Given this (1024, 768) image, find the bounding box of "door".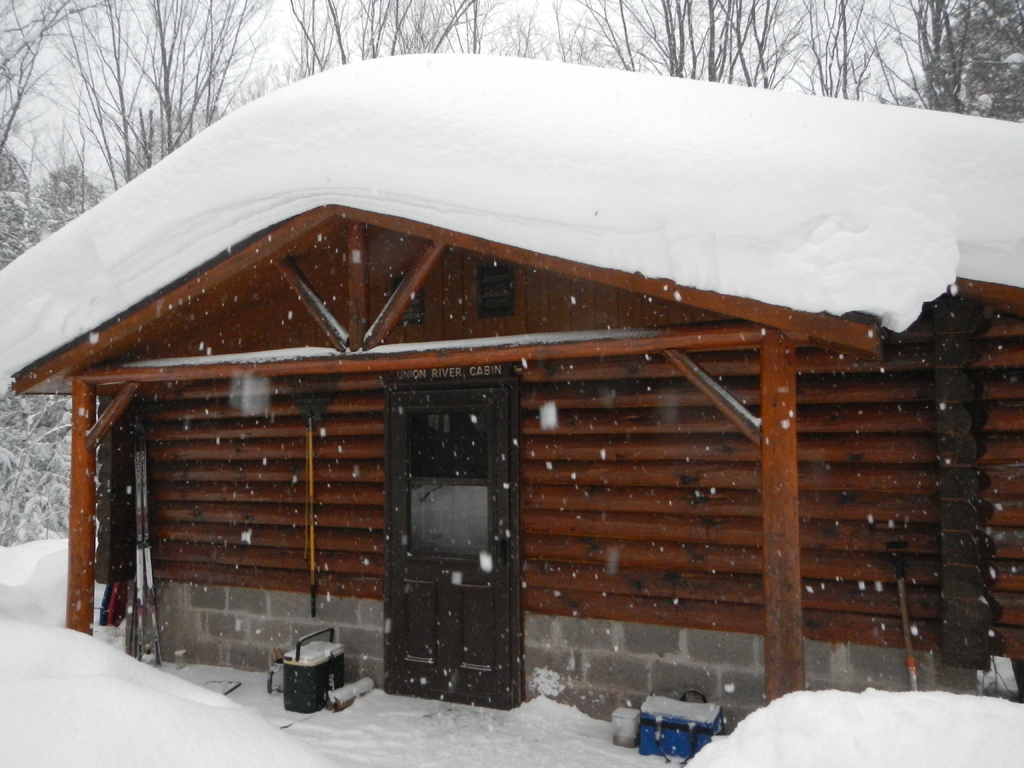
375 356 506 716.
